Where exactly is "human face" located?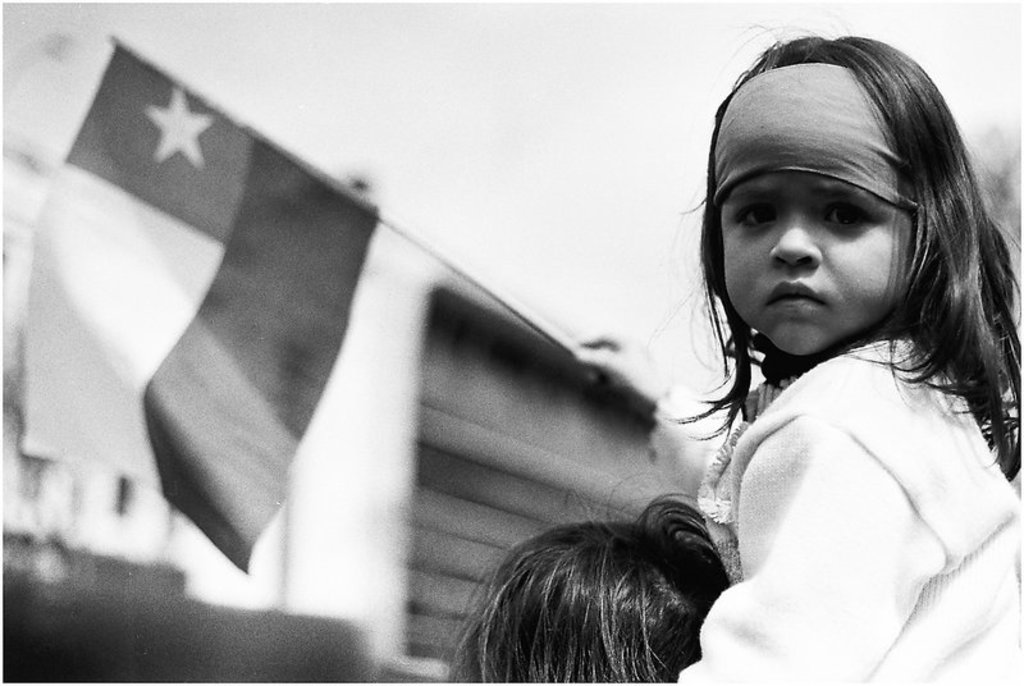
Its bounding box is 721/170/916/357.
